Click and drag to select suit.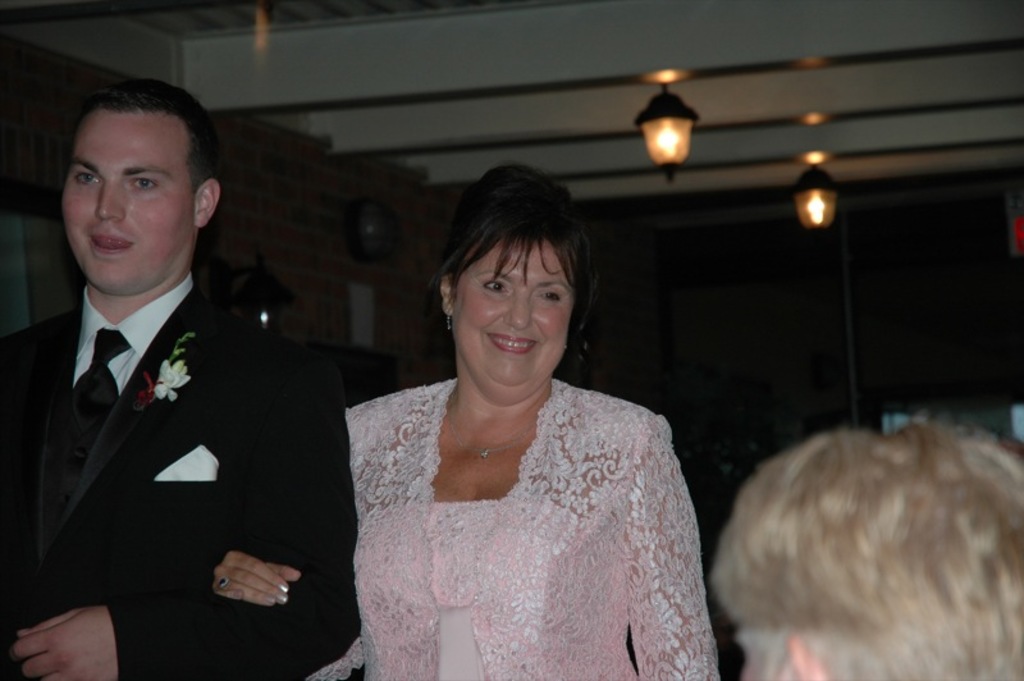
Selection: [left=0, top=291, right=364, bottom=680].
